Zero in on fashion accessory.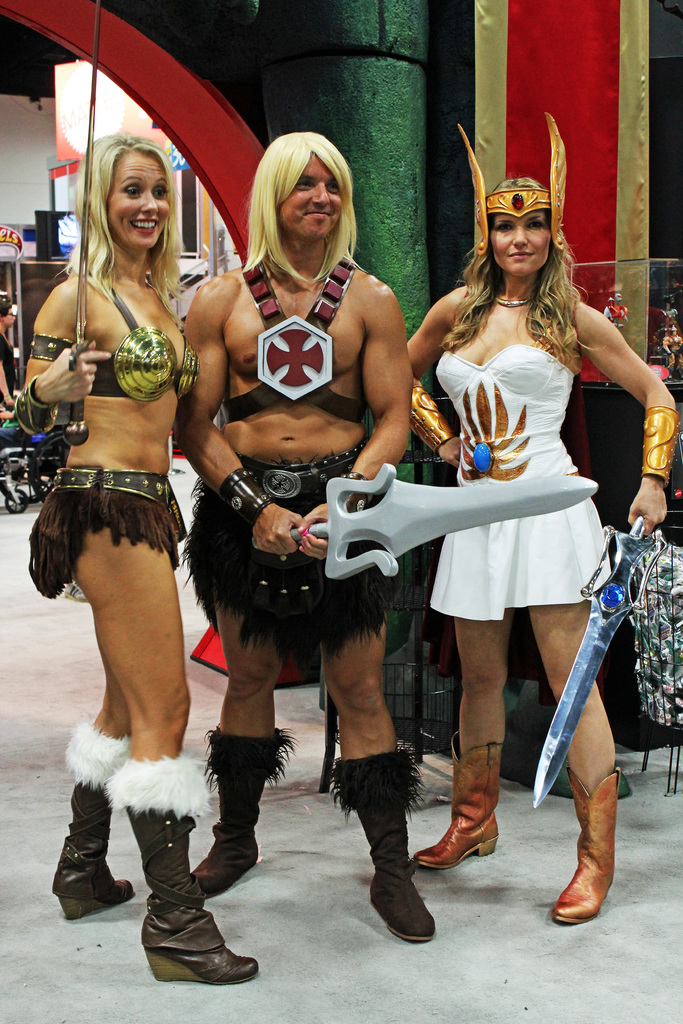
Zeroed in: crop(217, 467, 277, 523).
